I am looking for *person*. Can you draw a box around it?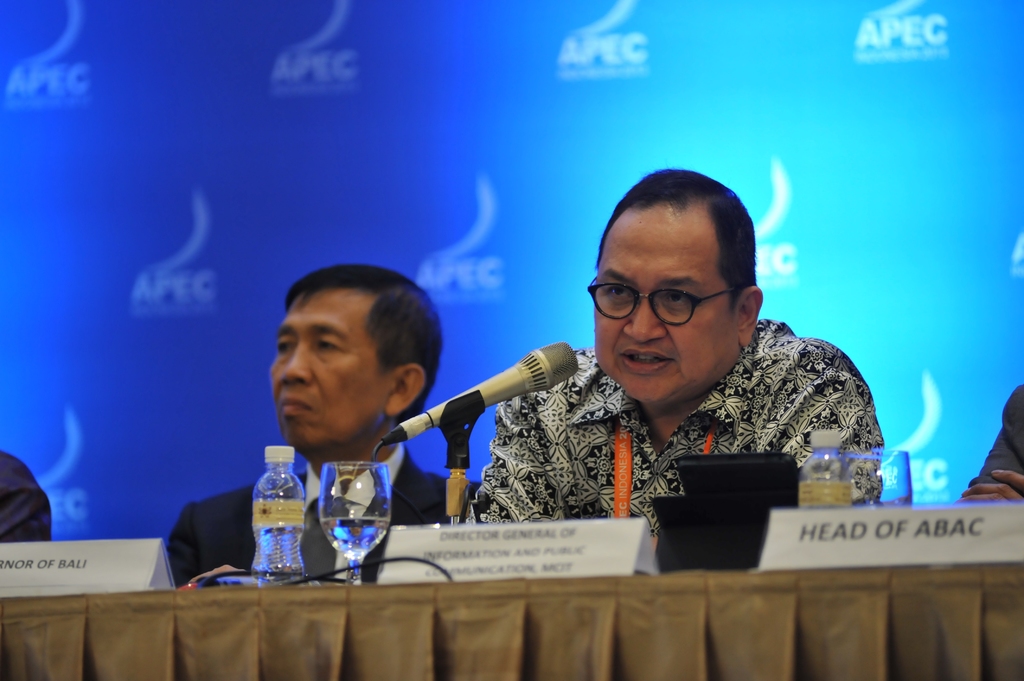
Sure, the bounding box is {"left": 212, "top": 255, "right": 471, "bottom": 574}.
